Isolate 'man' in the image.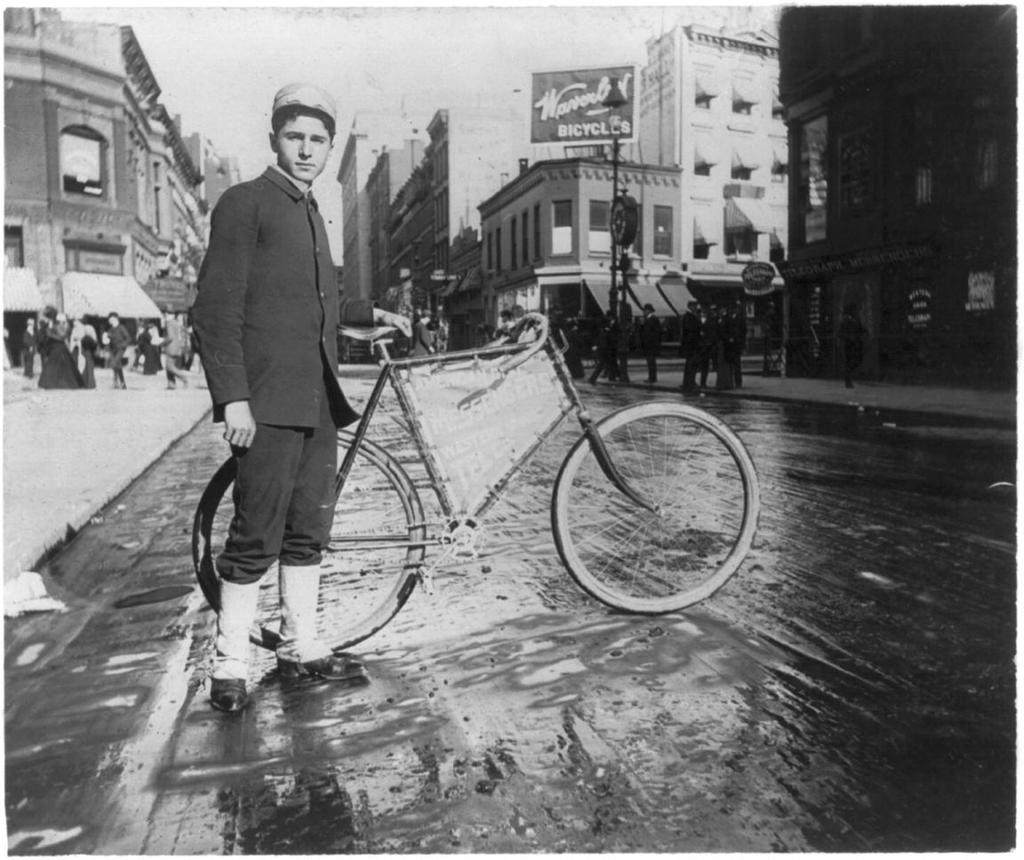
Isolated region: {"left": 100, "top": 307, "right": 132, "bottom": 394}.
